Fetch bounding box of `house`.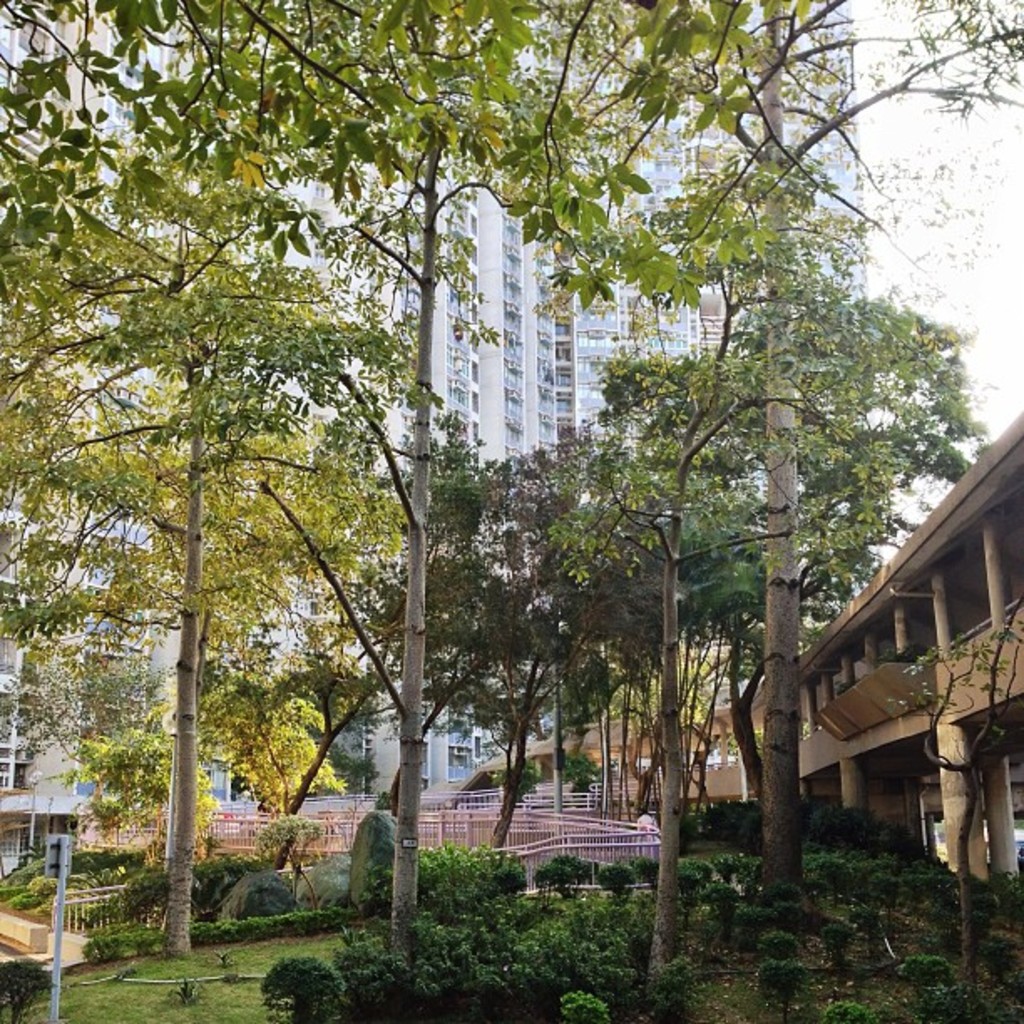
Bbox: (x1=571, y1=132, x2=706, y2=474).
